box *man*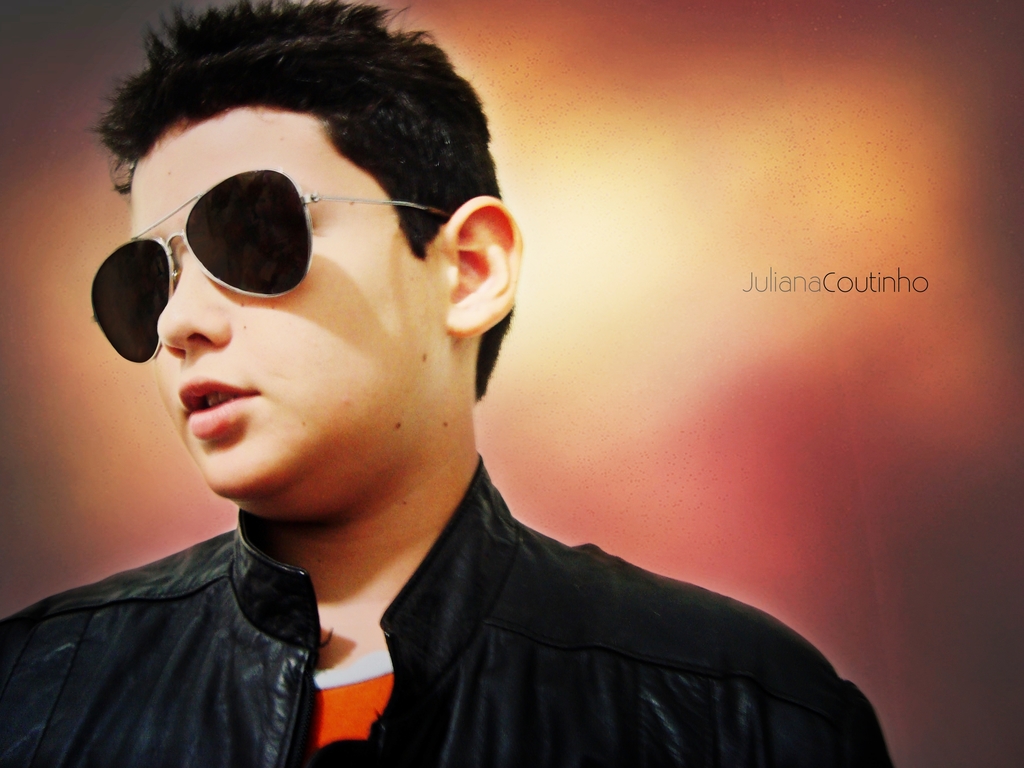
[left=0, top=33, right=924, bottom=767]
